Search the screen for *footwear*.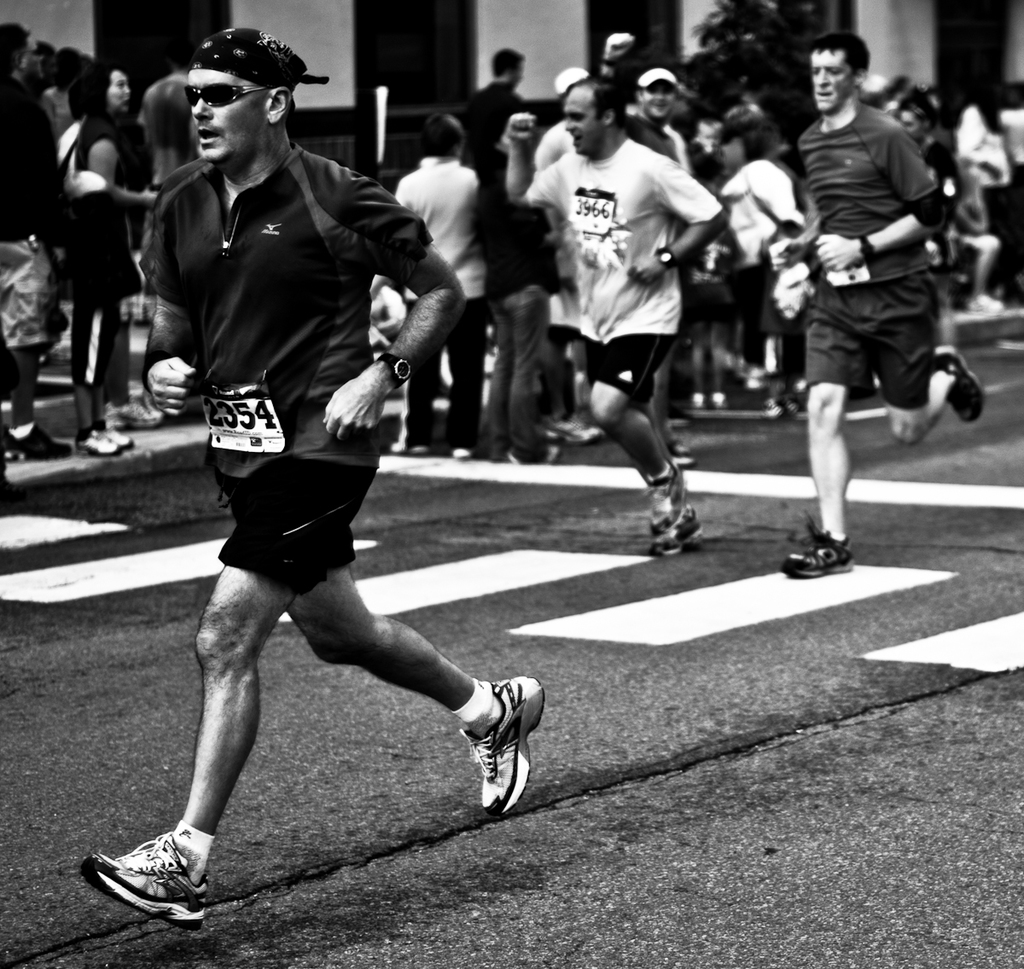
Found at 102, 419, 135, 455.
